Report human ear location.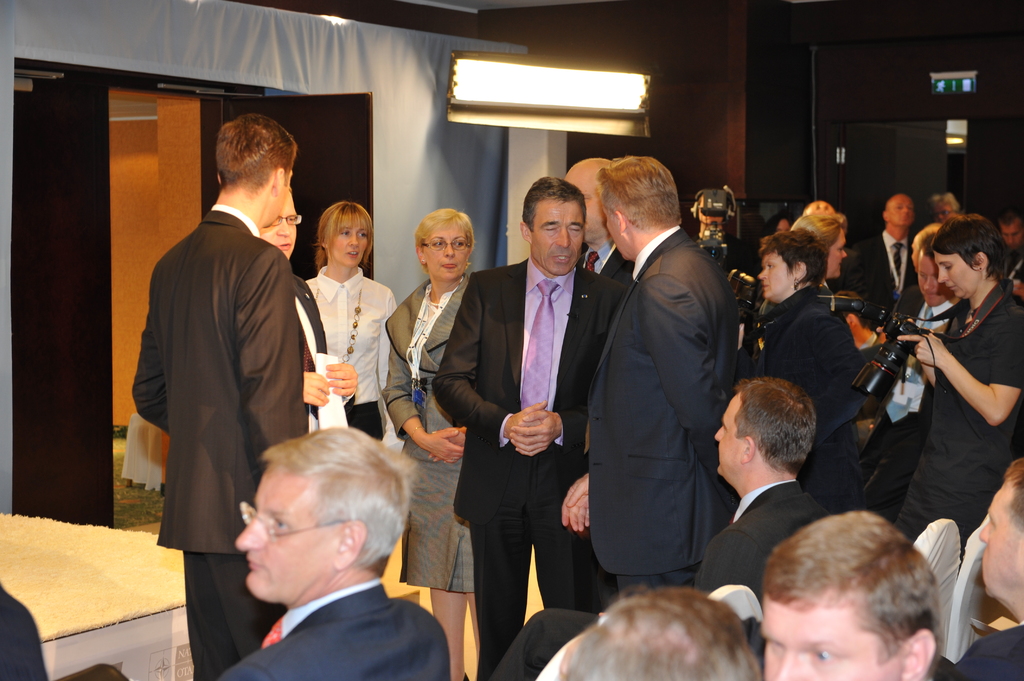
Report: locate(330, 520, 370, 568).
